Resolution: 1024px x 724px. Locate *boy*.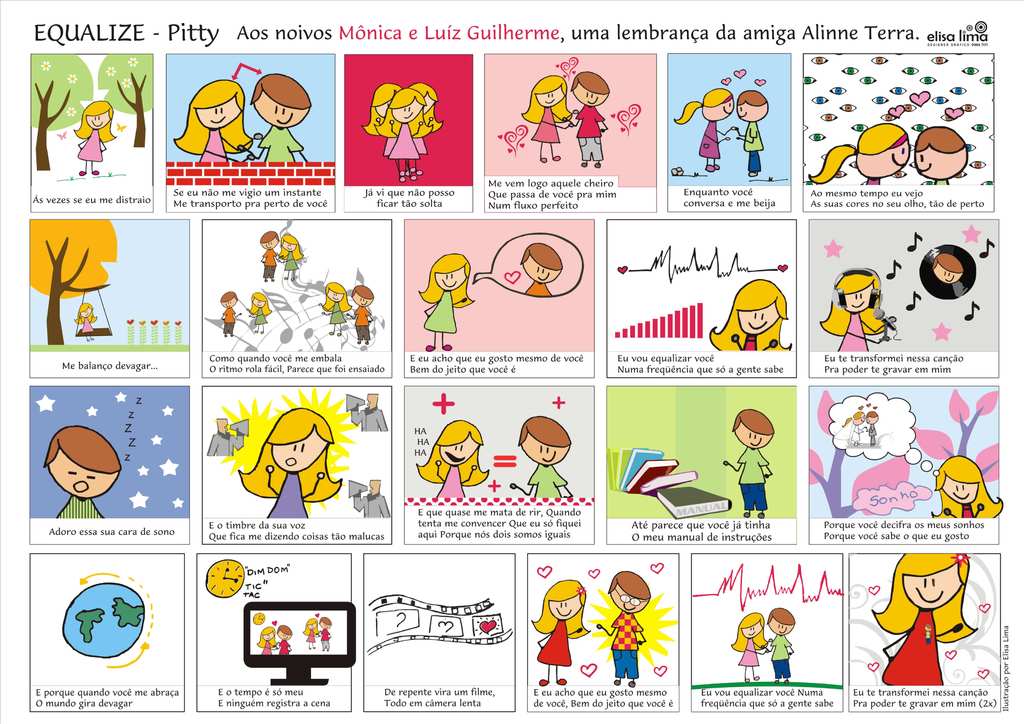
x1=40 y1=424 x2=122 y2=520.
